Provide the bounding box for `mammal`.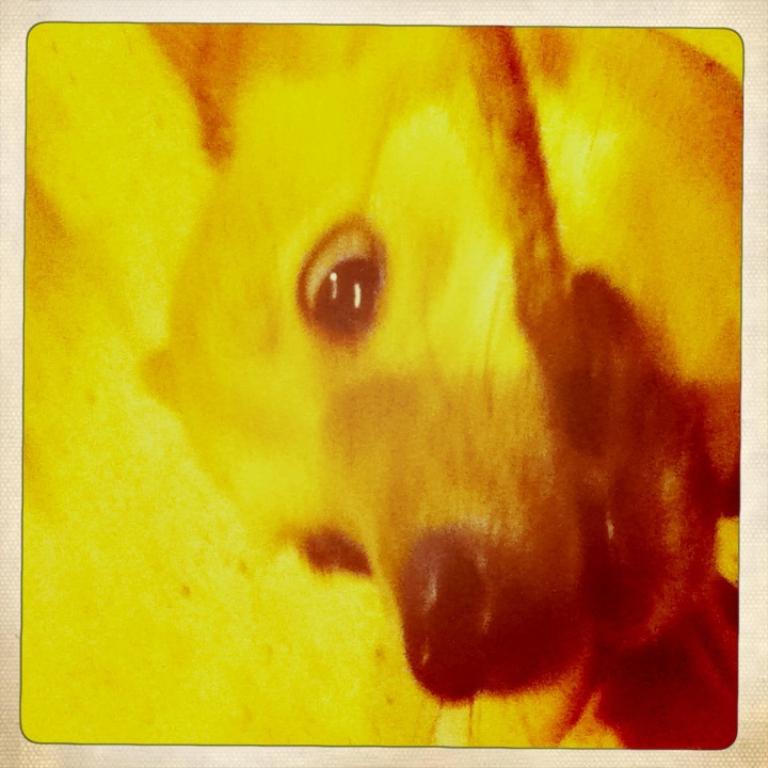
x1=146, y1=17, x2=739, y2=756.
